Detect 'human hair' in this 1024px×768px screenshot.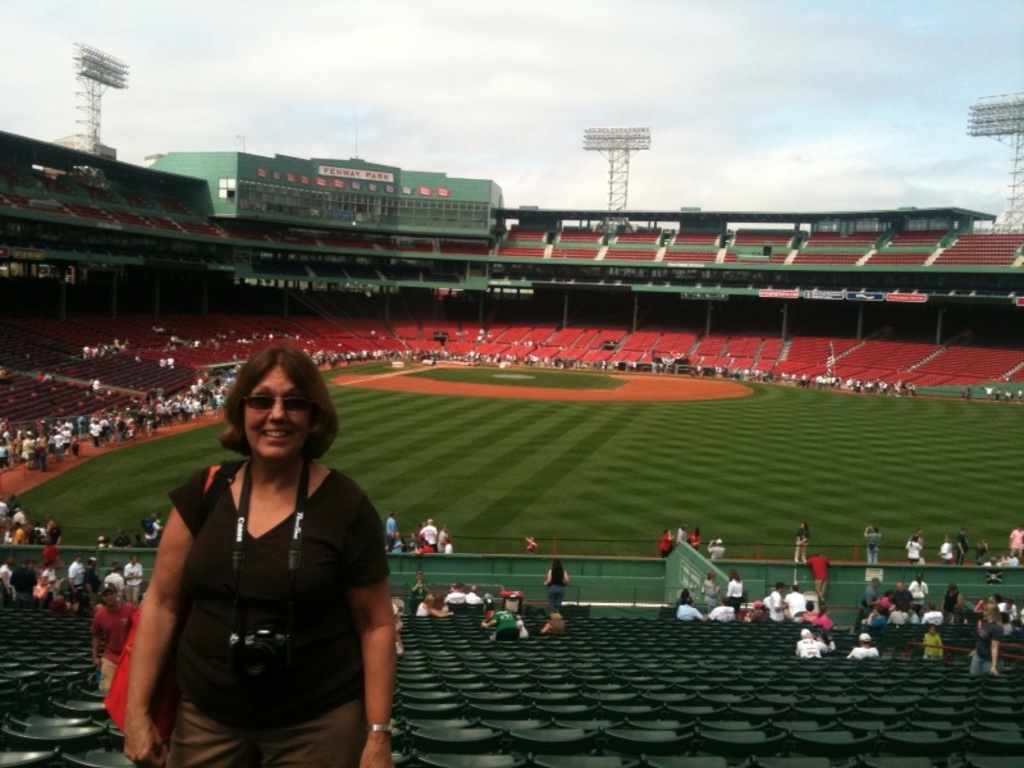
Detection: (209, 360, 317, 477).
